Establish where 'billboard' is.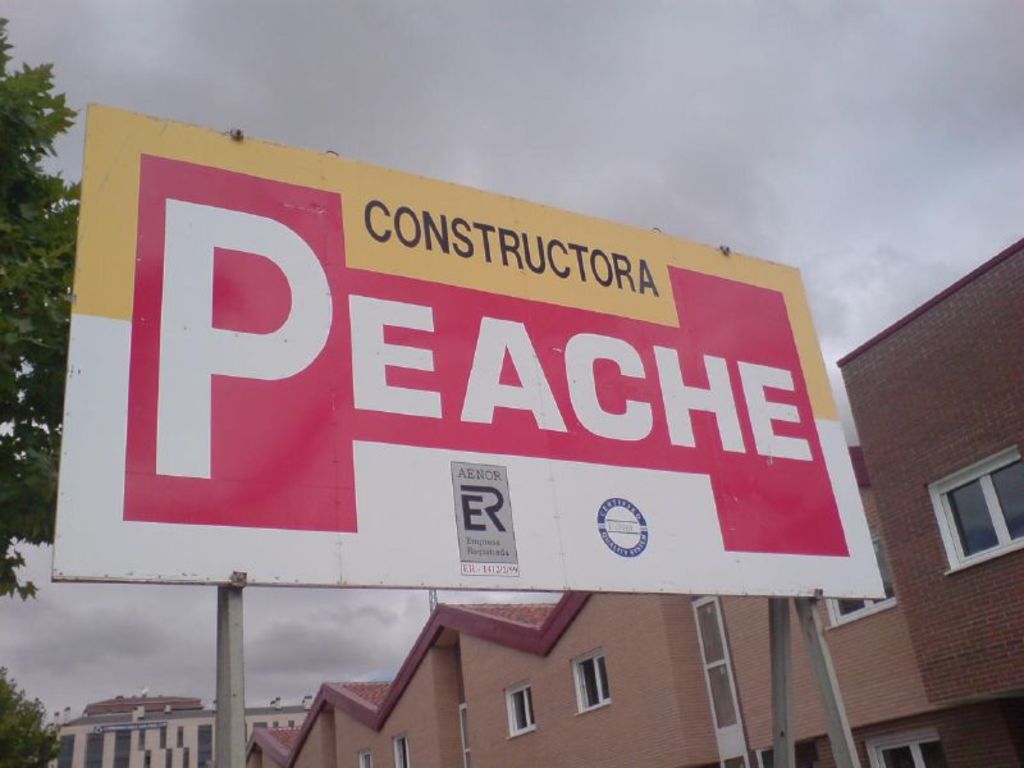
Established at rect(61, 95, 900, 678).
